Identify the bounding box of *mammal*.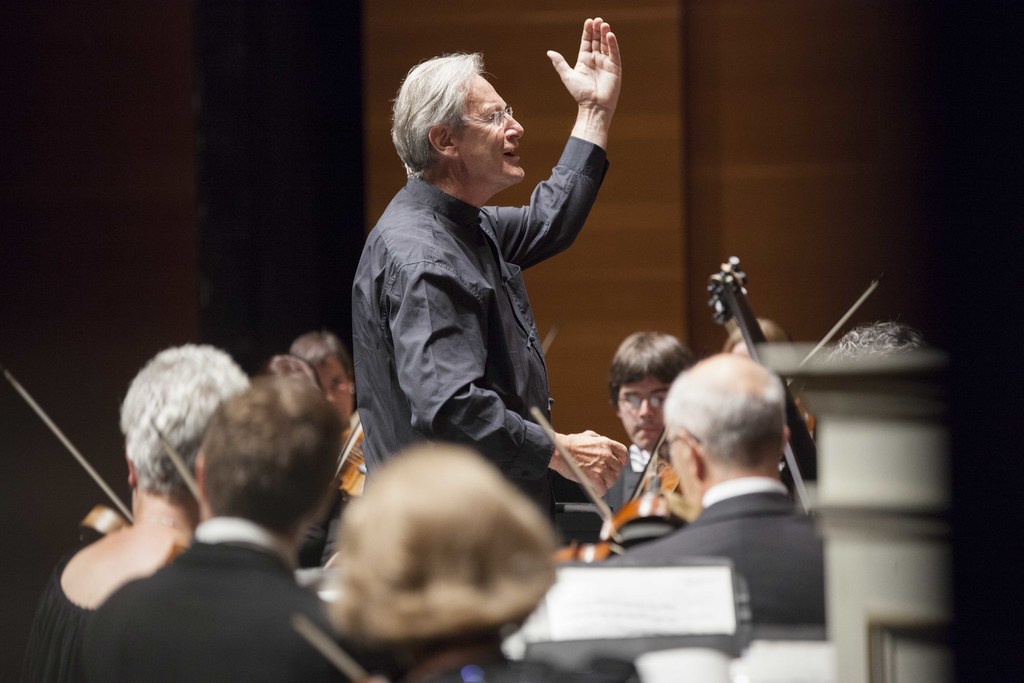
598 345 820 632.
